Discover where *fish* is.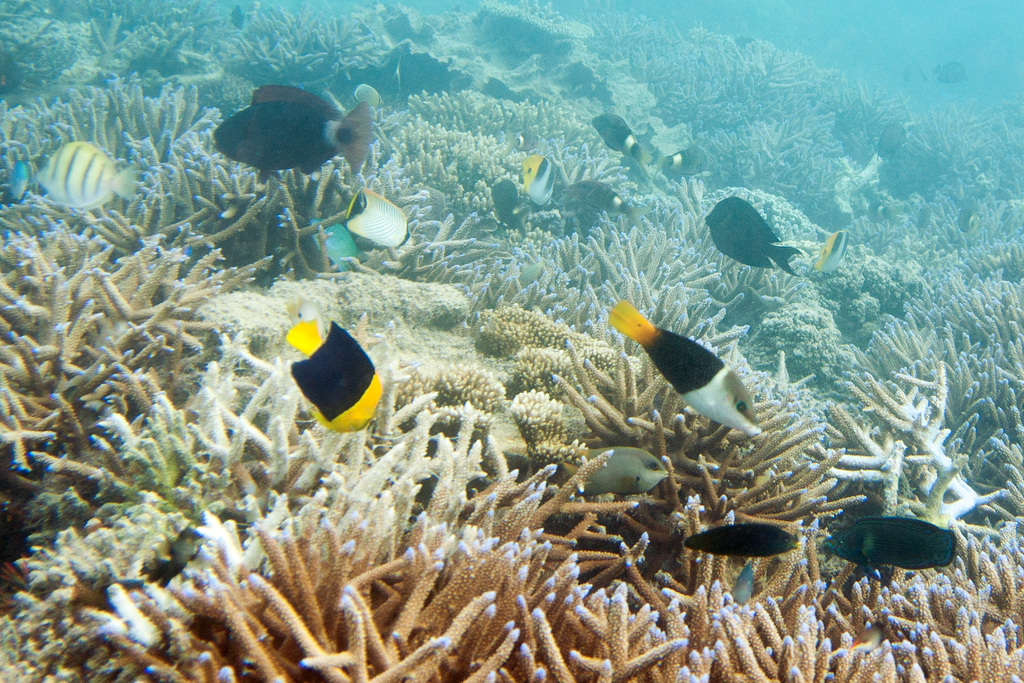
Discovered at (x1=286, y1=311, x2=383, y2=431).
